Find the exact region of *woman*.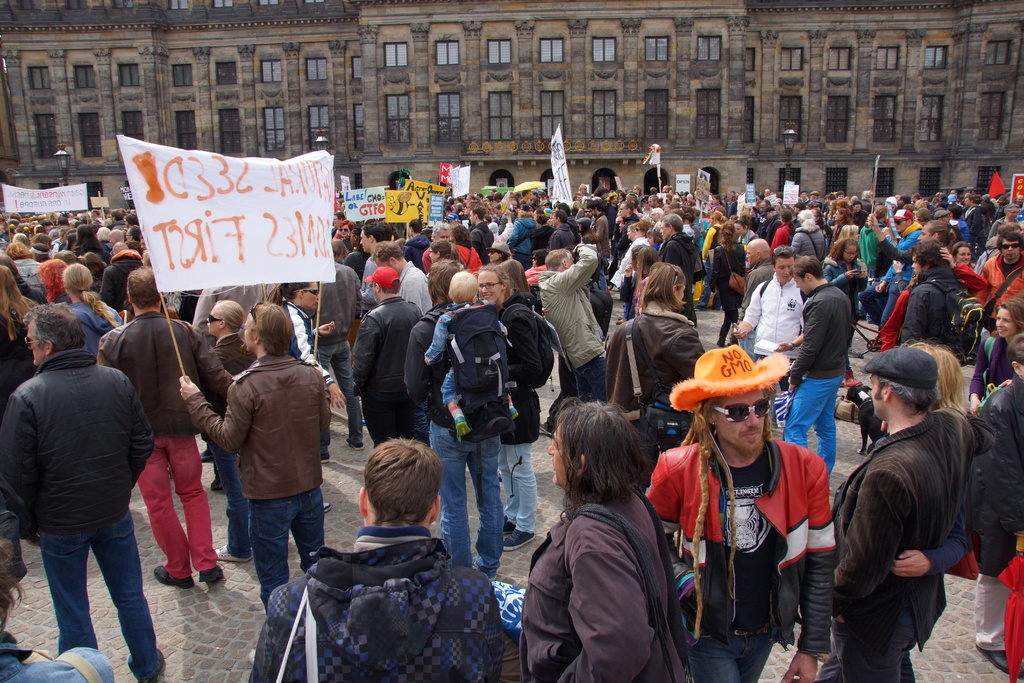
Exact region: Rect(66, 263, 122, 352).
